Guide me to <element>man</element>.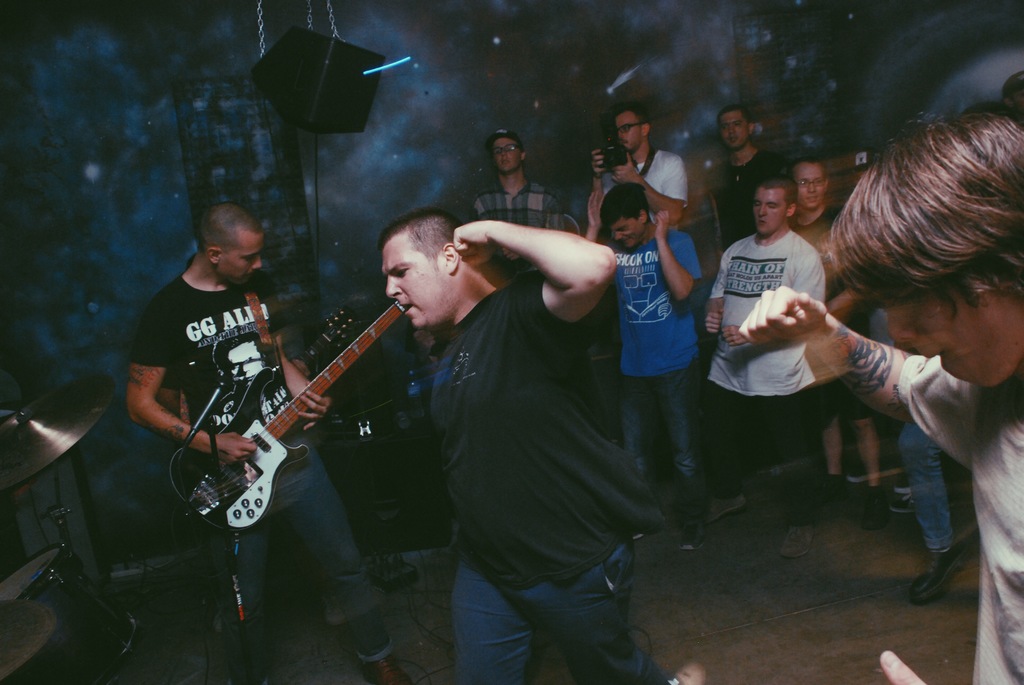
Guidance: [left=702, top=176, right=845, bottom=558].
